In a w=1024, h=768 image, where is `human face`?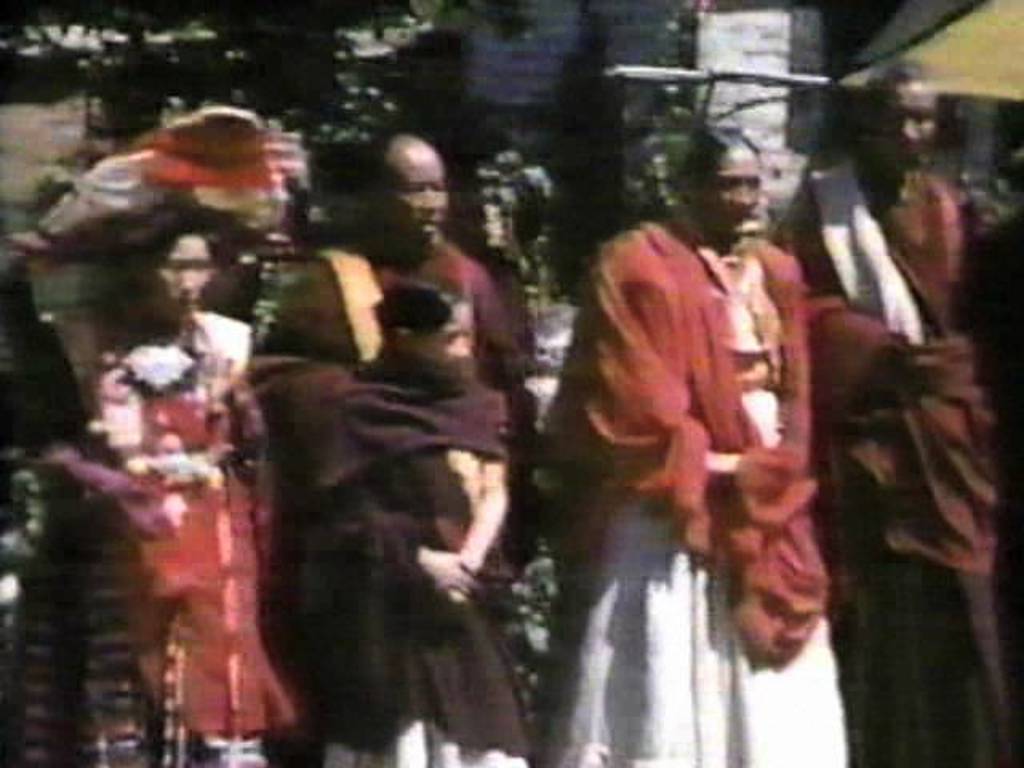
{"x1": 149, "y1": 237, "x2": 213, "y2": 323}.
